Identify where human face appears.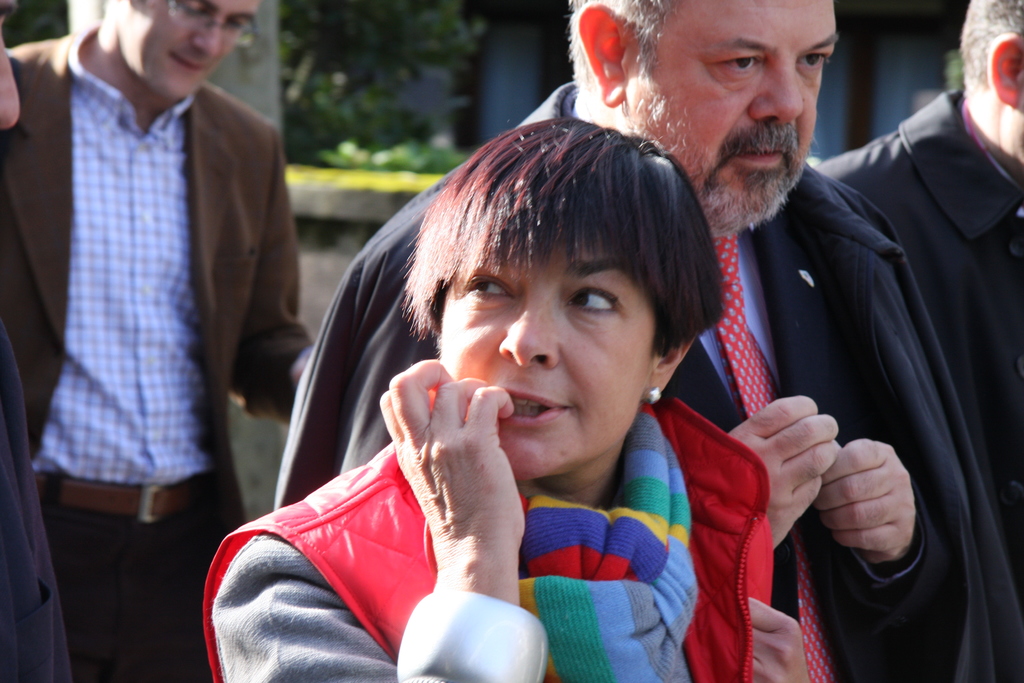
Appears at [118,0,258,106].
